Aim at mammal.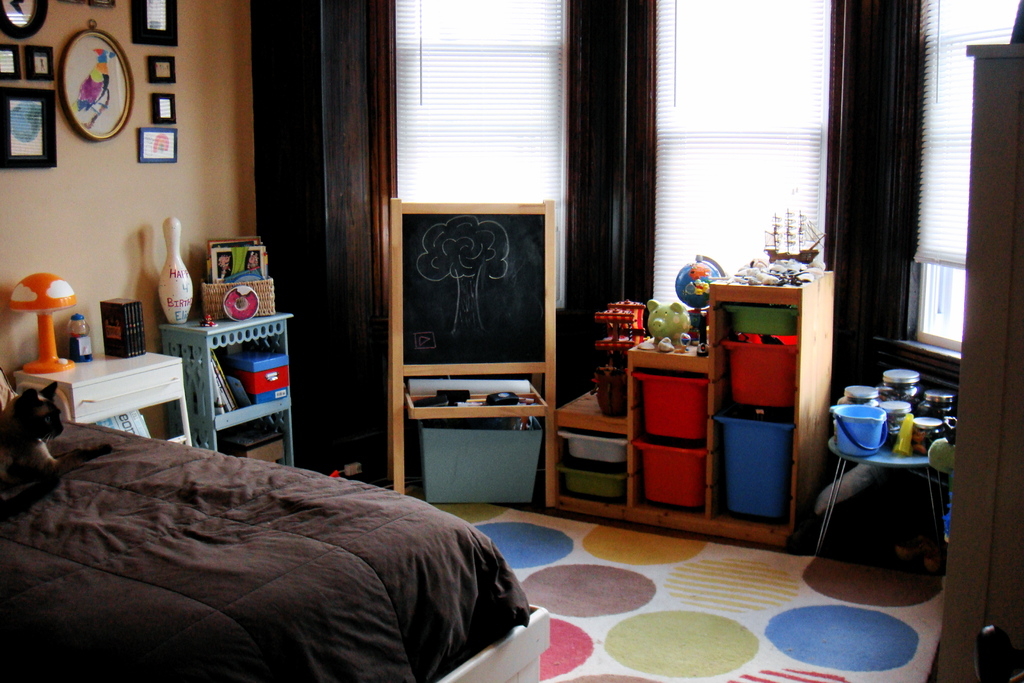
Aimed at left=647, top=298, right=692, bottom=343.
